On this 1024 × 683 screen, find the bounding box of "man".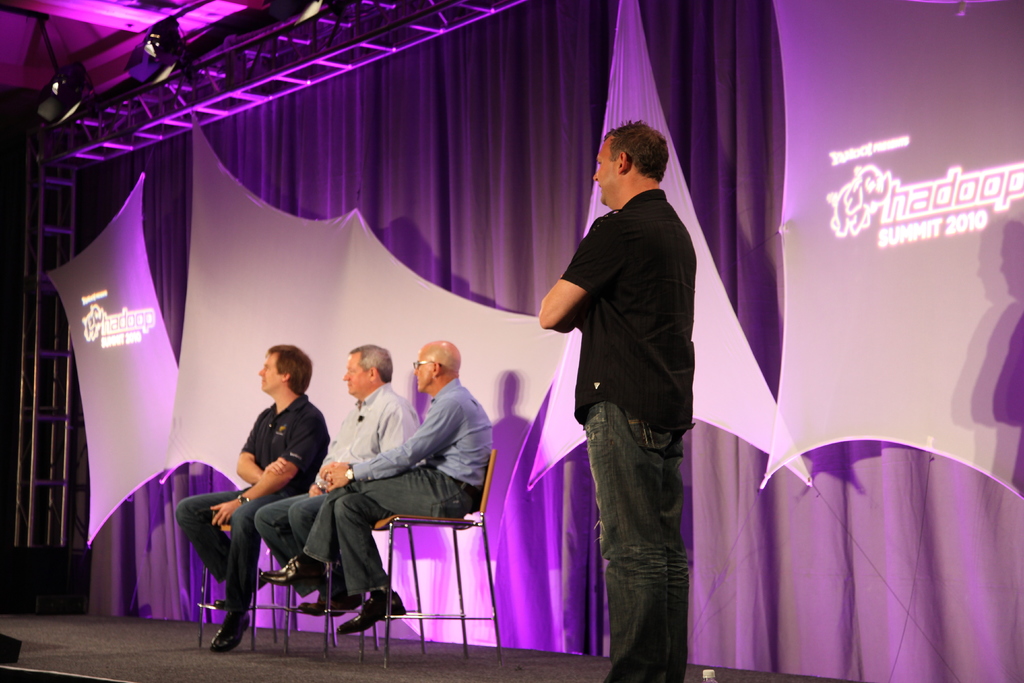
Bounding box: bbox(302, 338, 492, 636).
